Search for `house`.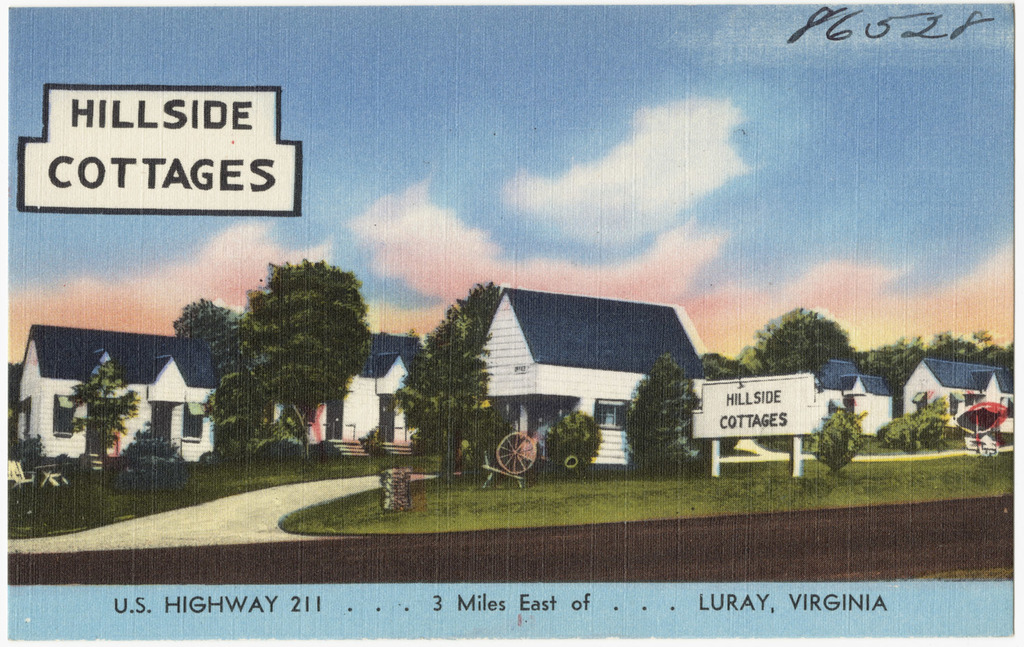
Found at (left=814, top=356, right=895, bottom=433).
